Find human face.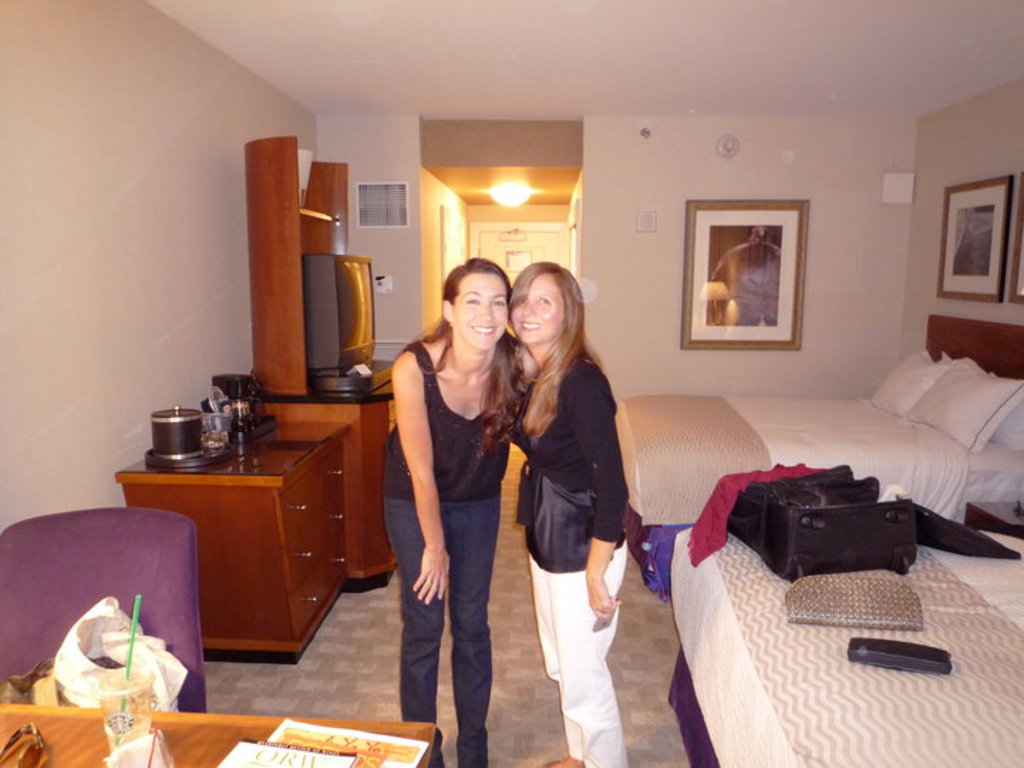
(449, 273, 505, 351).
